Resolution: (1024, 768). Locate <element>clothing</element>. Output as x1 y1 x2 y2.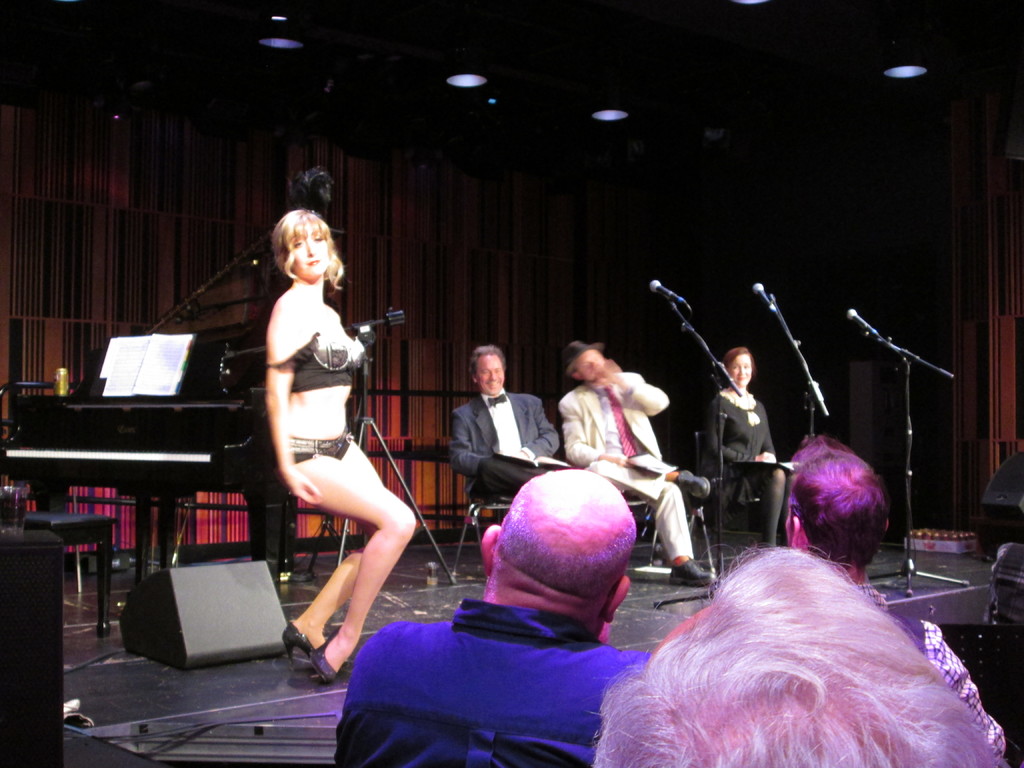
446 379 582 499.
